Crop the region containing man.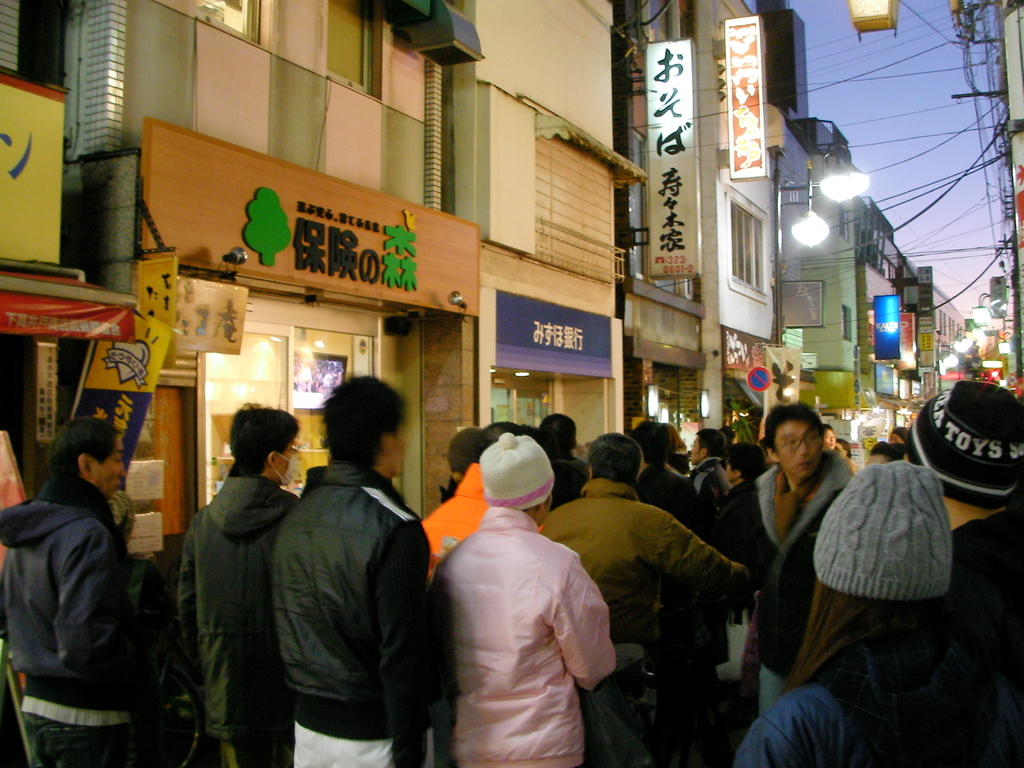
Crop region: 534 426 762 767.
